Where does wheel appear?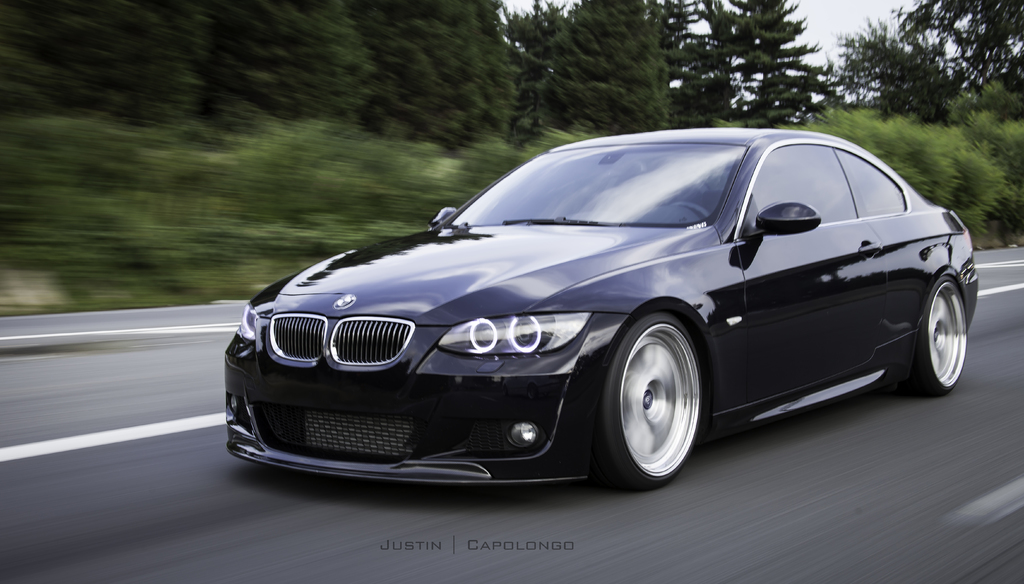
Appears at (left=603, top=308, right=710, bottom=486).
